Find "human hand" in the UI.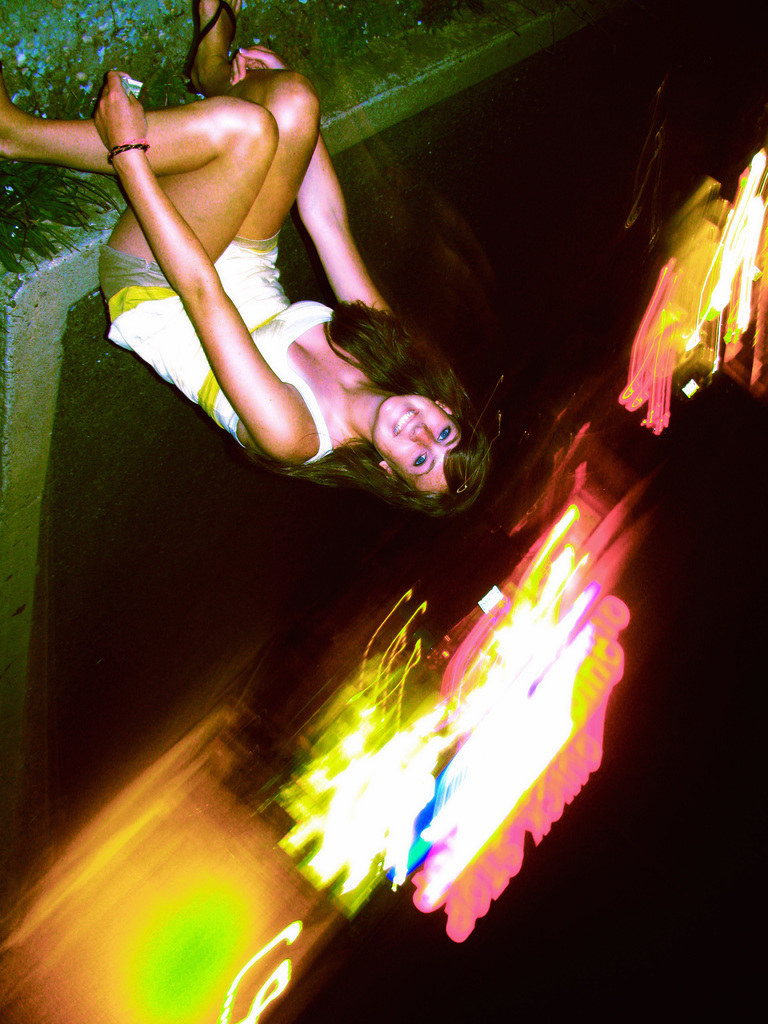
UI element at pyautogui.locateOnScreen(56, 57, 150, 168).
